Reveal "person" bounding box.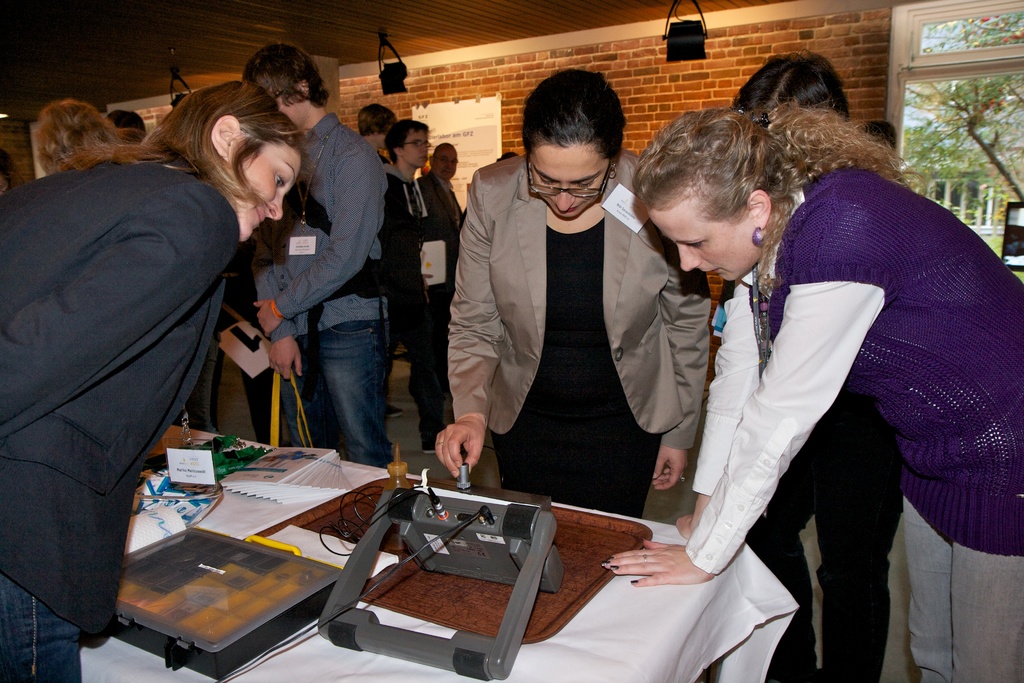
Revealed: locate(182, 331, 232, 444).
